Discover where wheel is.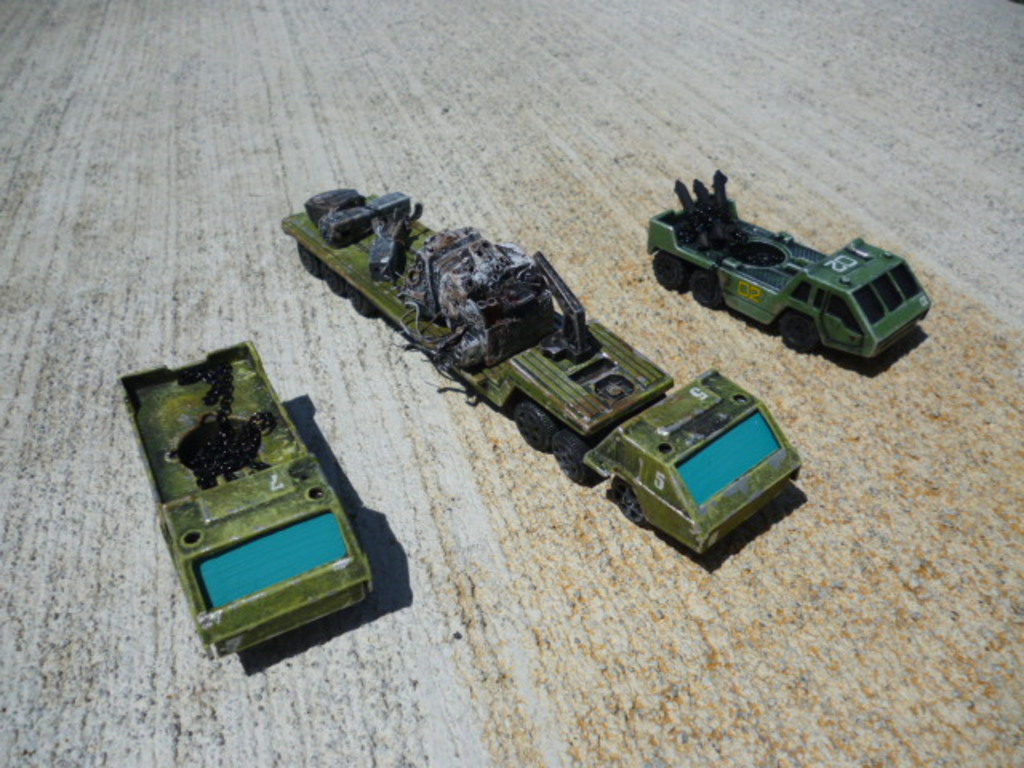
Discovered at bbox(549, 429, 605, 488).
